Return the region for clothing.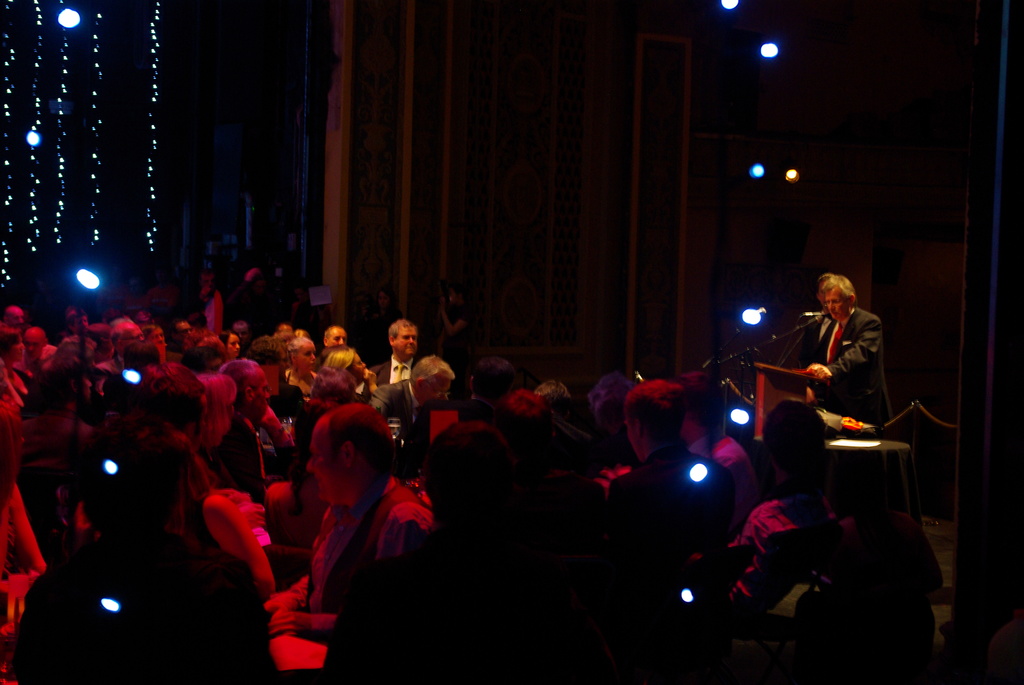
box=[197, 488, 269, 592].
